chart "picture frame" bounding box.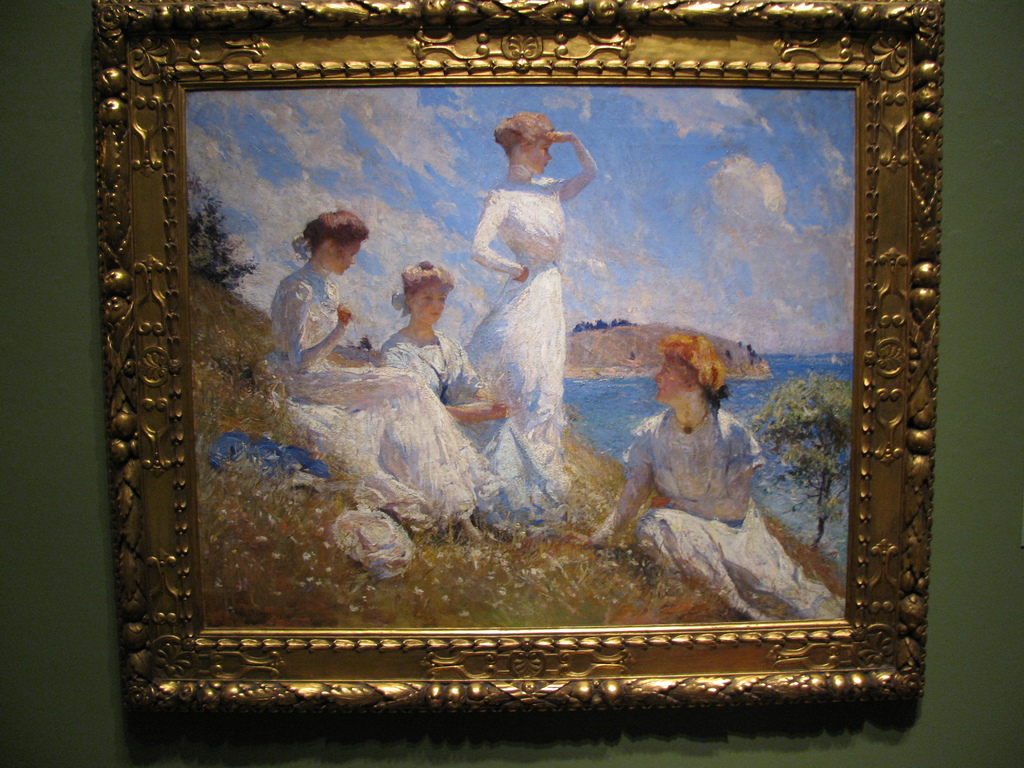
Charted: bbox=[94, 0, 941, 705].
